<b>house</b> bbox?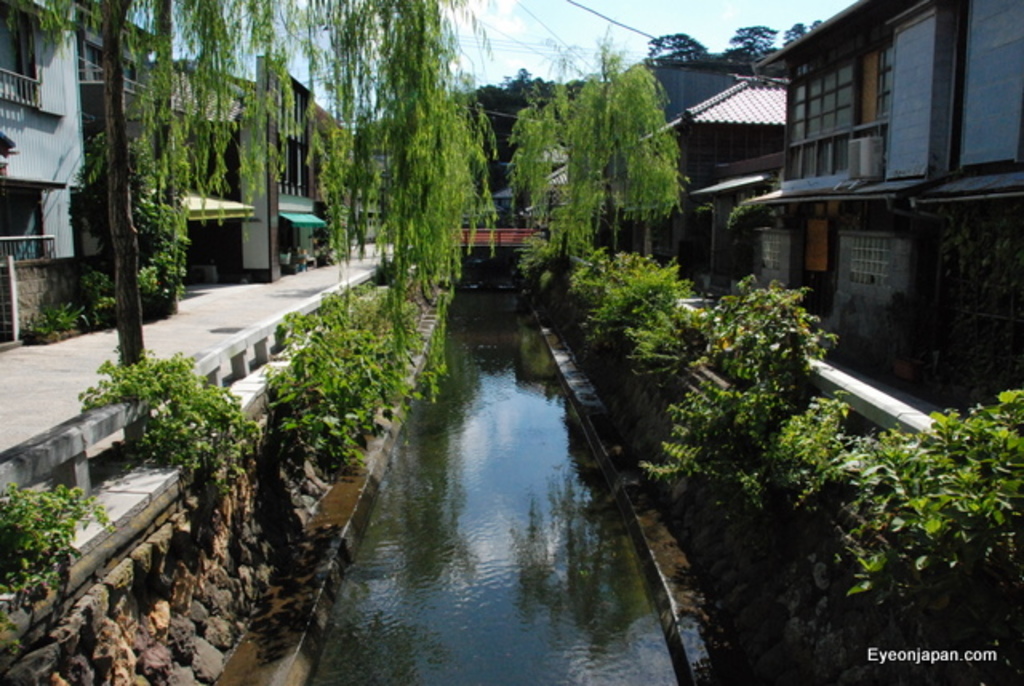
[0,0,104,342]
